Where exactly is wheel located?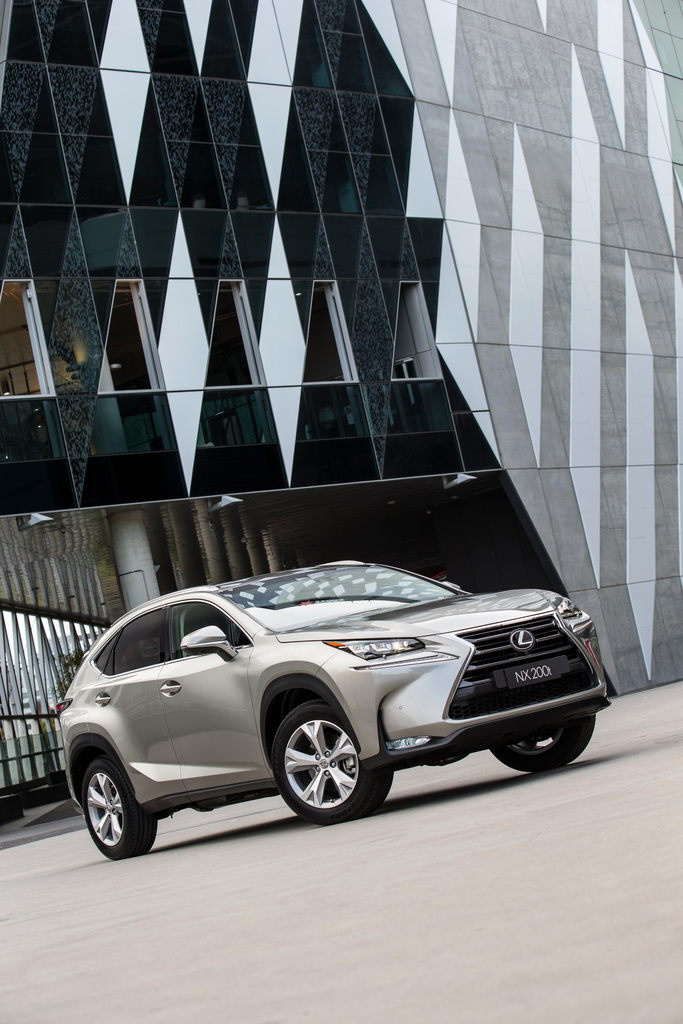
Its bounding box is x1=486, y1=711, x2=600, y2=774.
